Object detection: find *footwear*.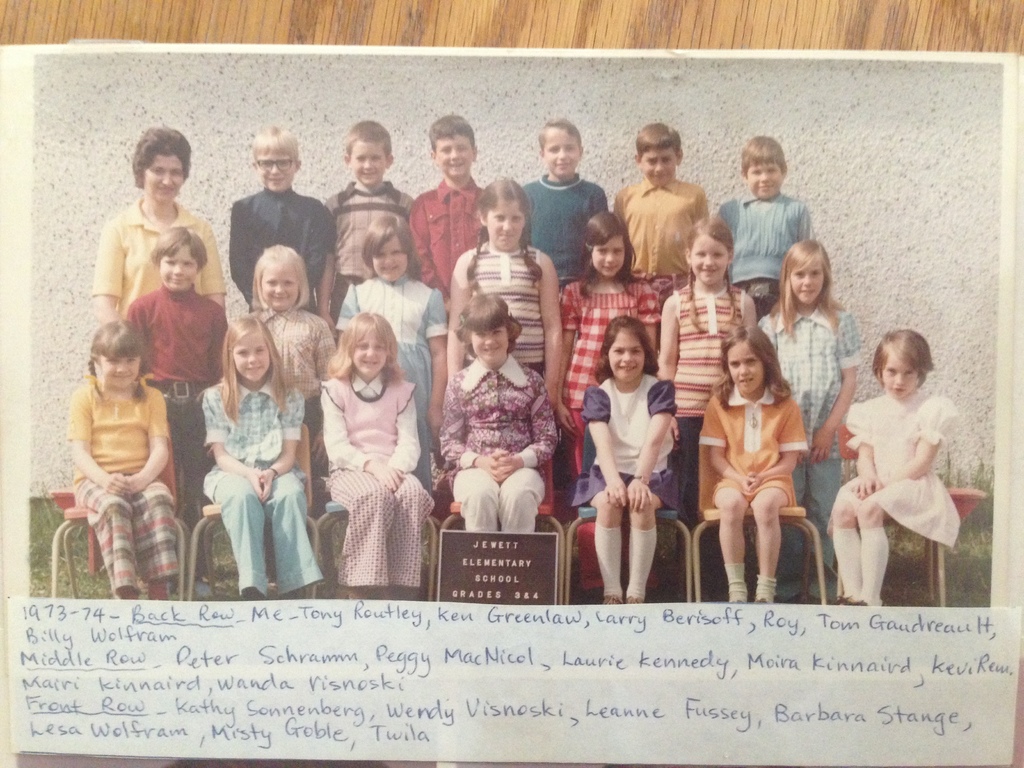
pyautogui.locateOnScreen(829, 596, 849, 607).
